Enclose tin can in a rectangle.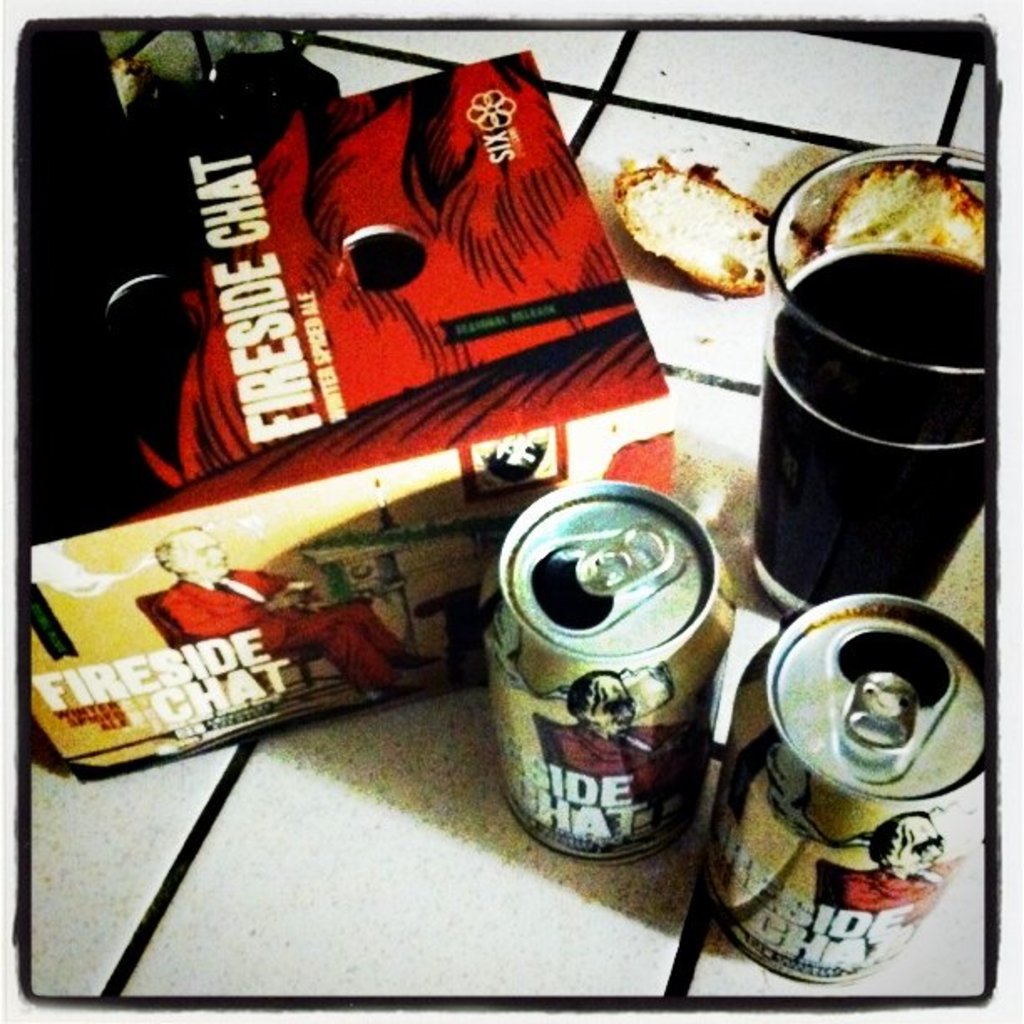
(698,594,992,986).
